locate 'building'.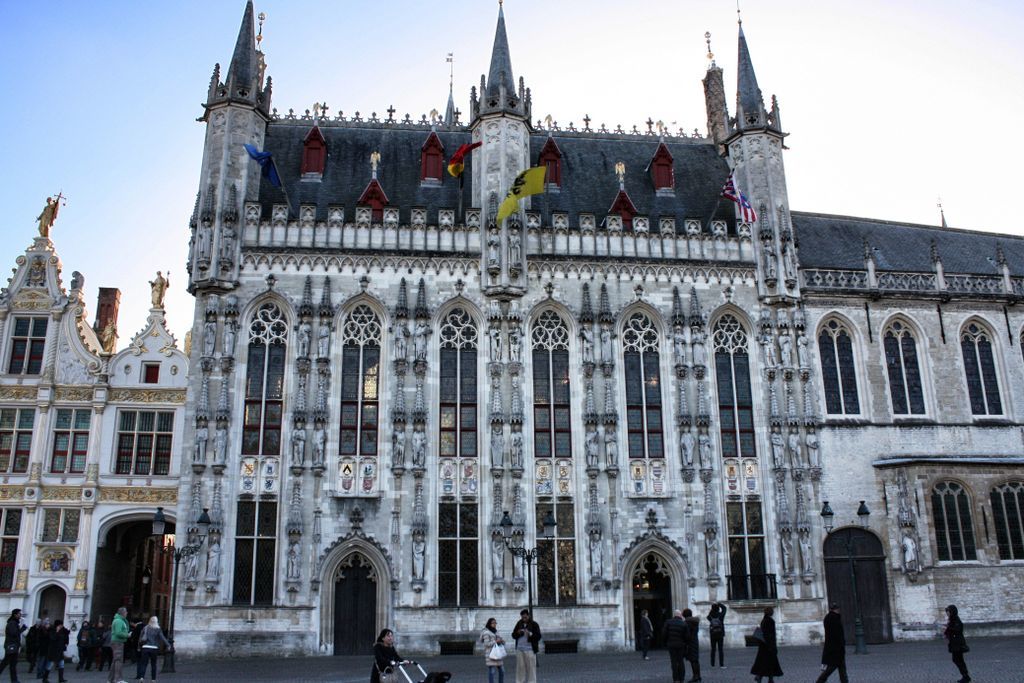
Bounding box: (left=165, top=0, right=826, bottom=655).
